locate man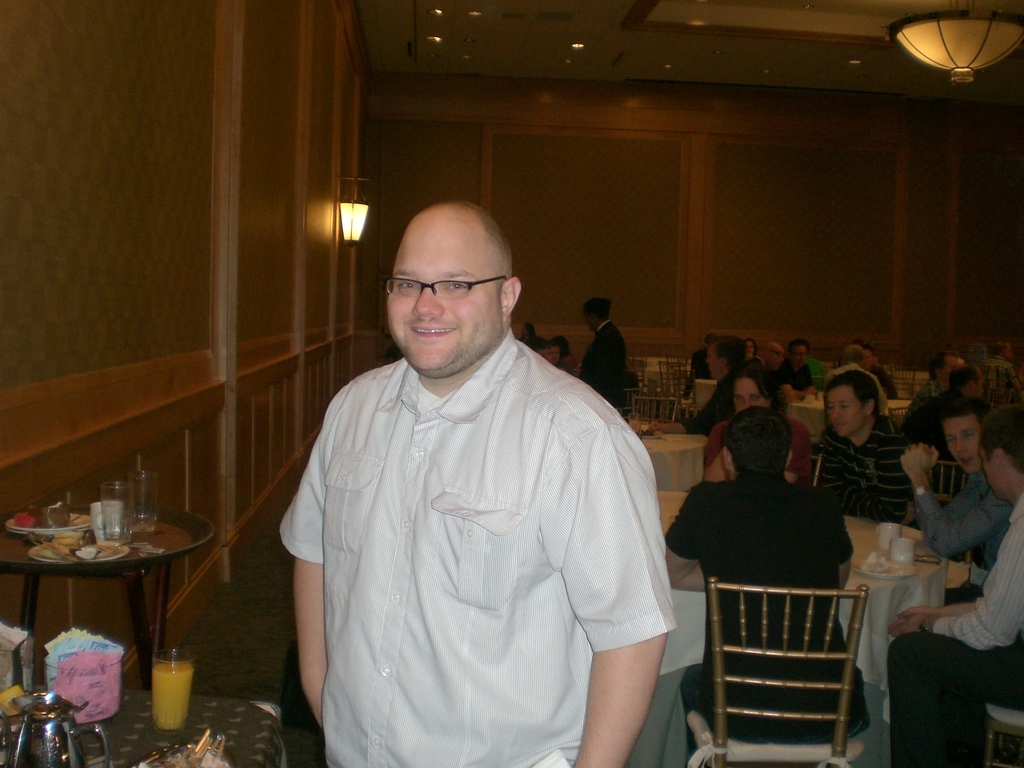
region(753, 342, 788, 404)
